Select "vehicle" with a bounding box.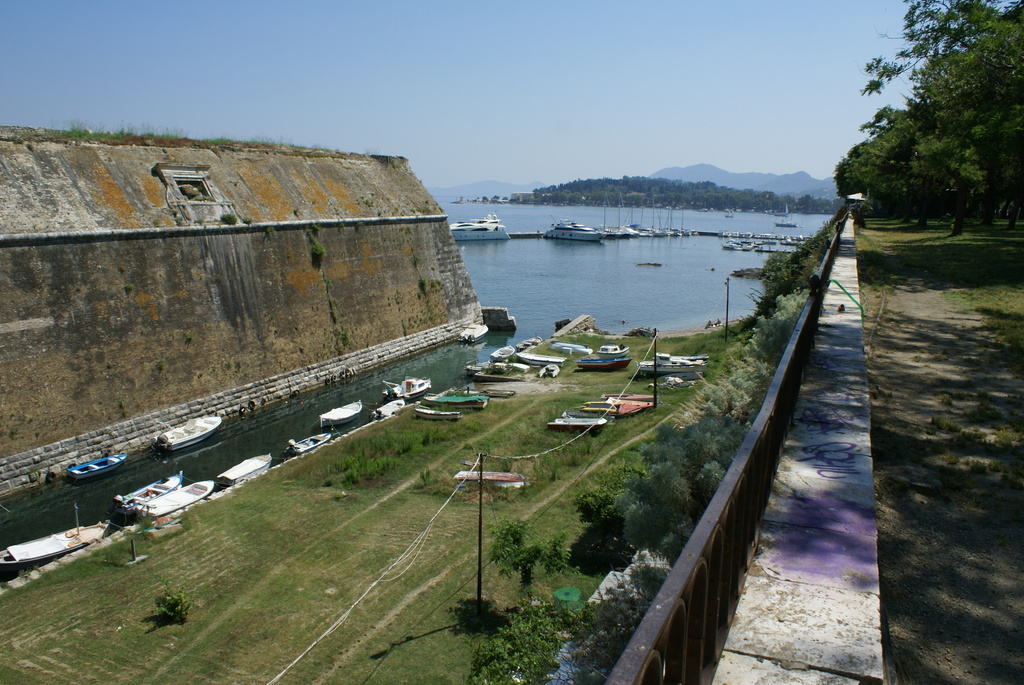
bbox(462, 361, 502, 372).
